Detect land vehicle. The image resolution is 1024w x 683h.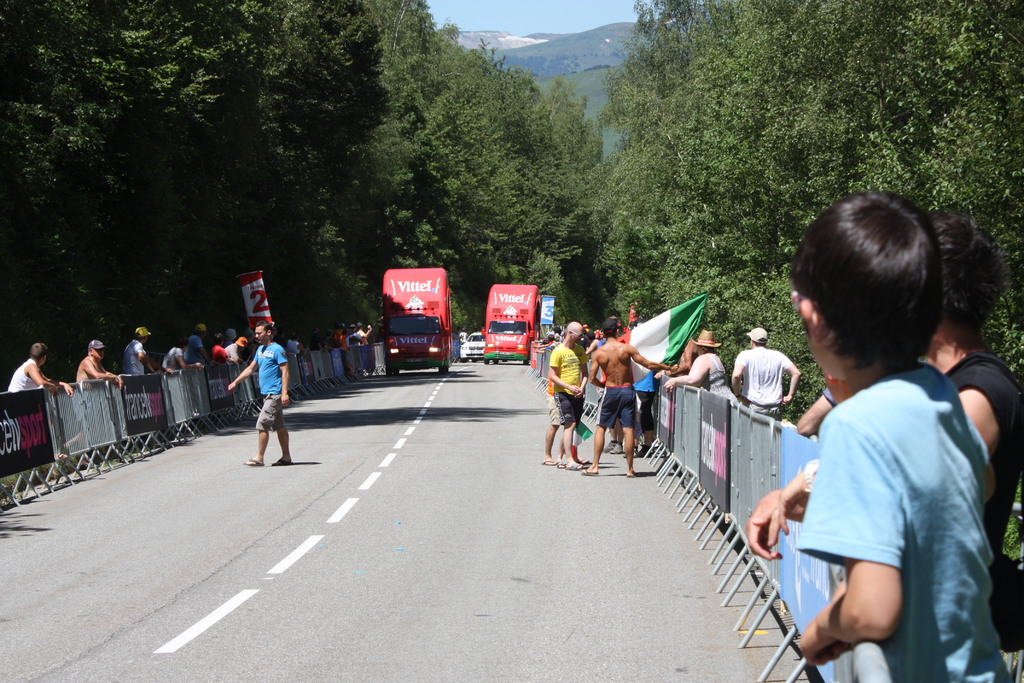
365:268:459:381.
